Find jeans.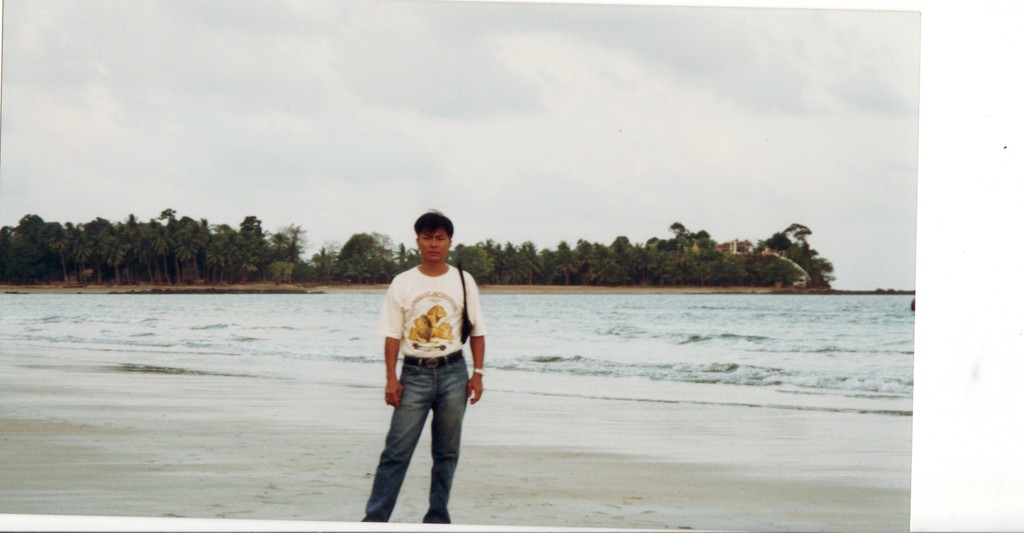
{"left": 365, "top": 360, "right": 469, "bottom": 528}.
